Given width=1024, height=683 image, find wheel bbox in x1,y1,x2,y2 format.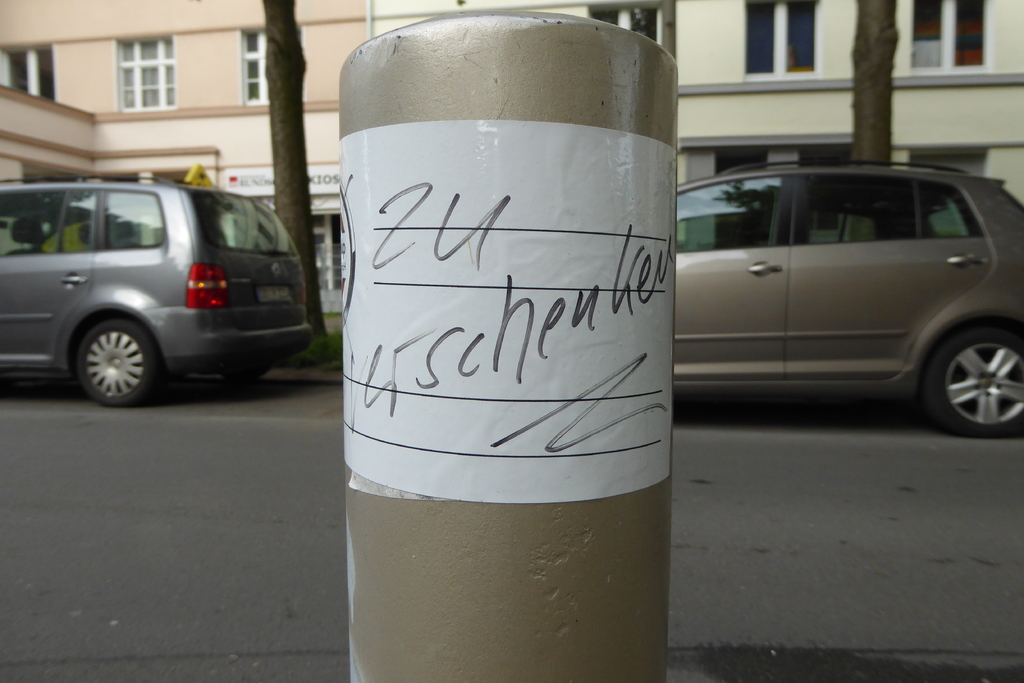
220,365,264,384.
